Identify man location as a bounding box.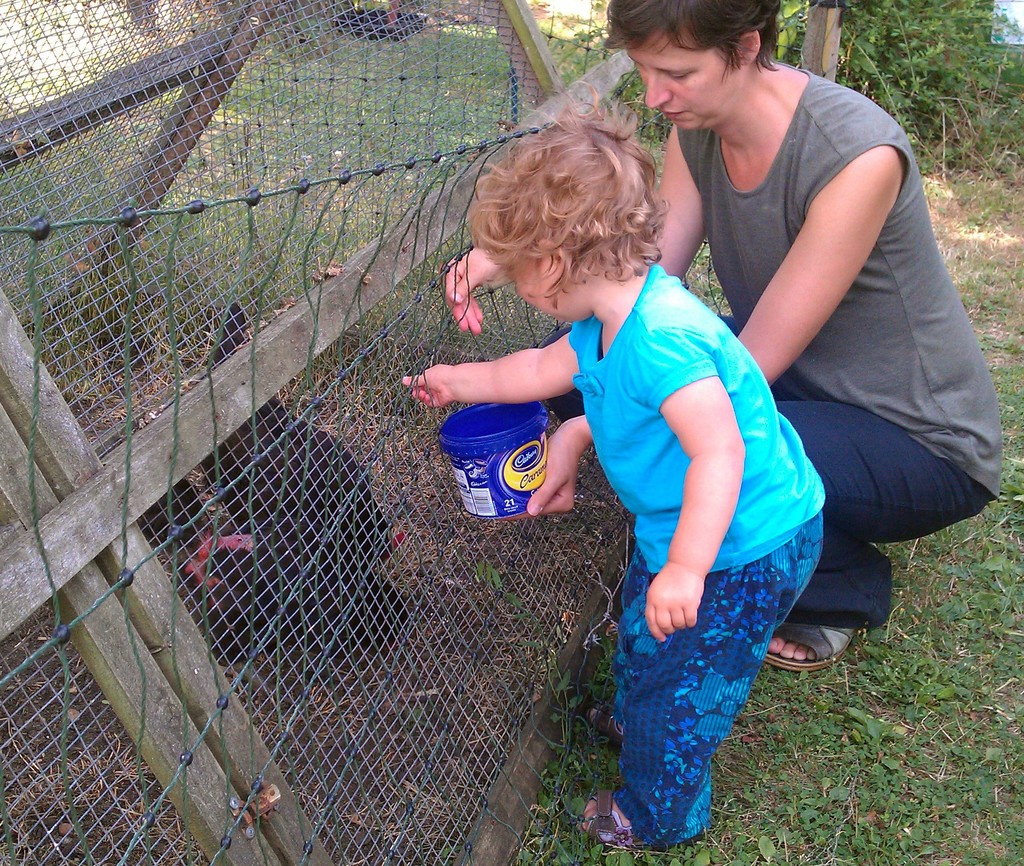
(left=438, top=0, right=1000, bottom=671).
